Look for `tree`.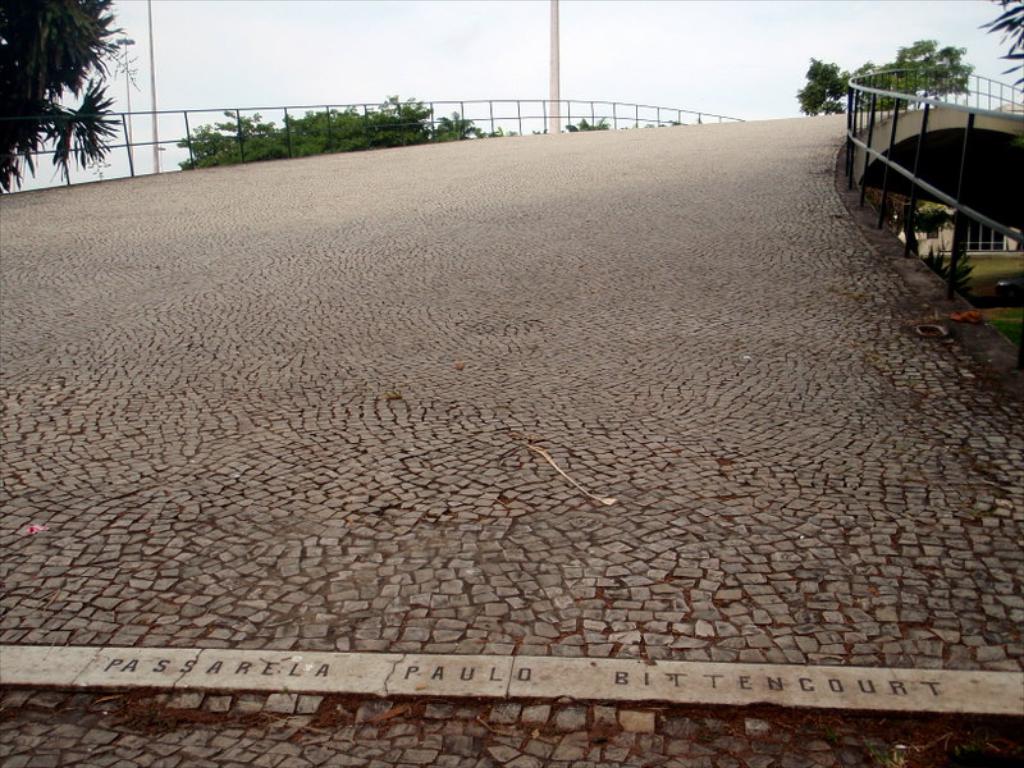
Found: 156/90/515/169.
